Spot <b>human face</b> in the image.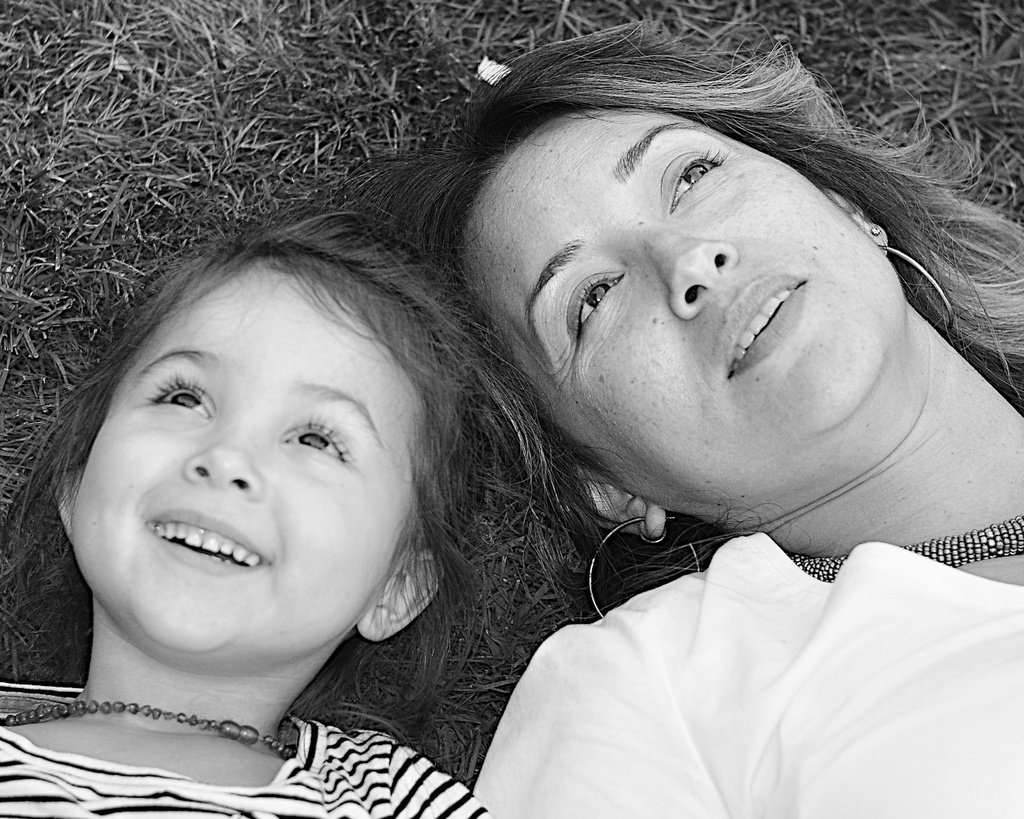
<b>human face</b> found at (520,146,865,472).
